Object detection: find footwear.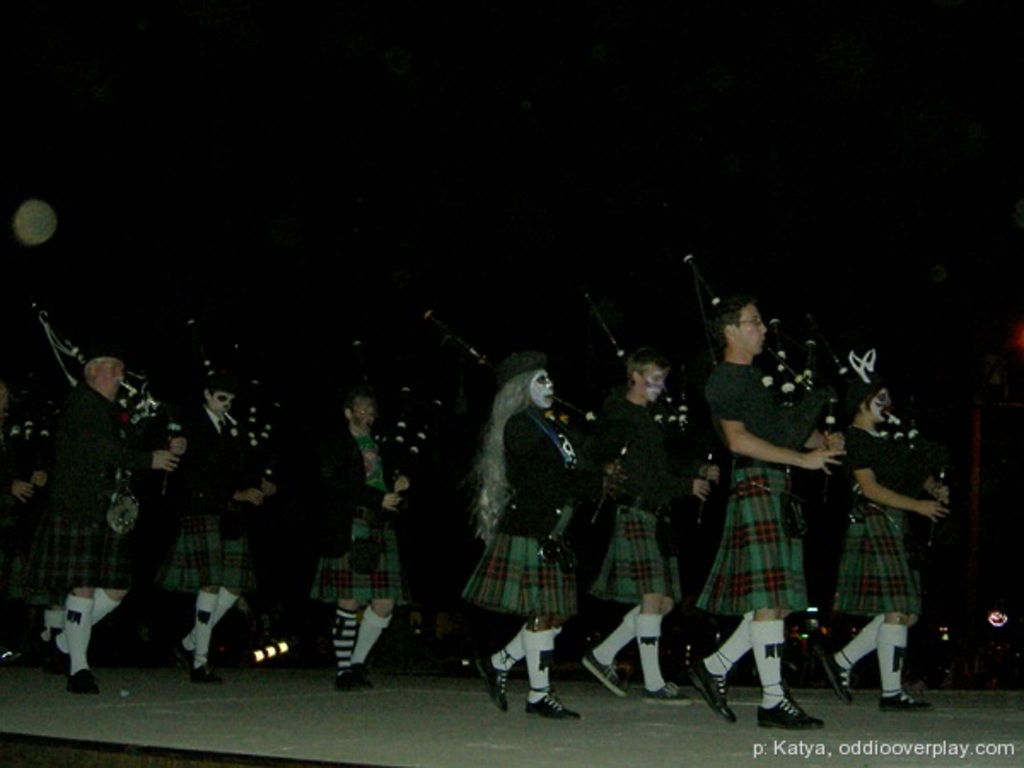
[x1=201, y1=662, x2=224, y2=683].
